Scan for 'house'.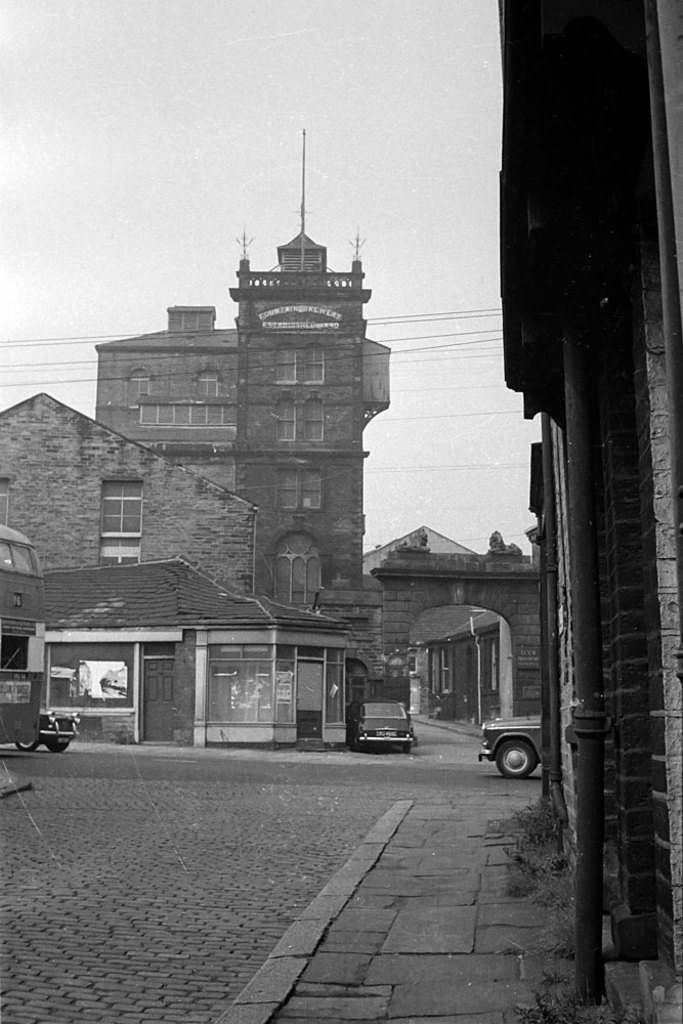
Scan result: 52/198/453/717.
